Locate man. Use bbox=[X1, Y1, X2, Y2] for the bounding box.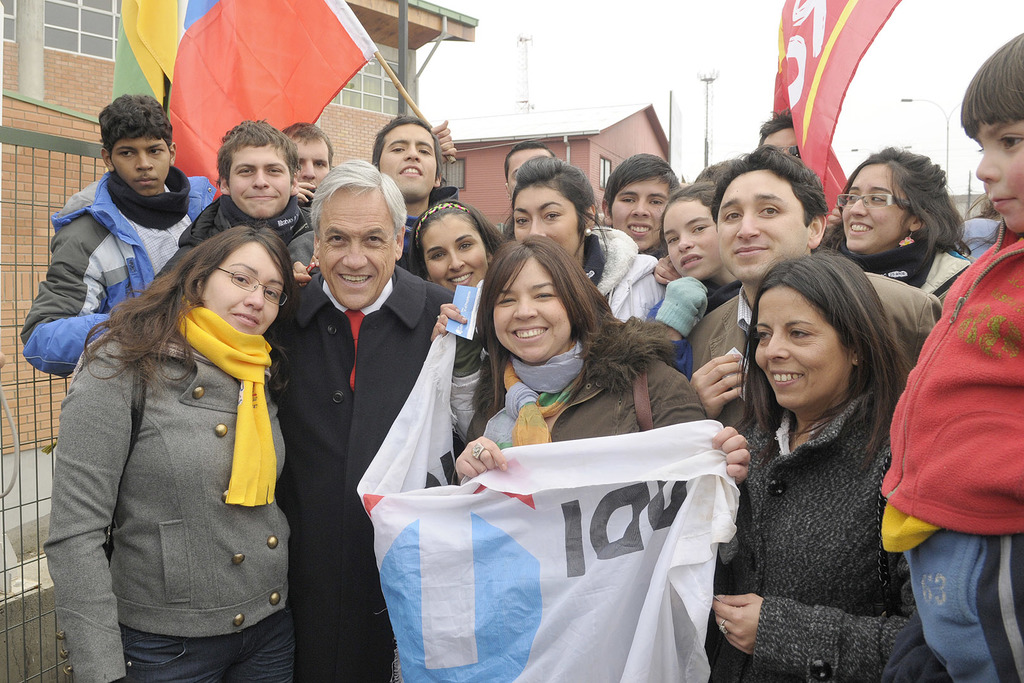
bbox=[31, 96, 217, 394].
